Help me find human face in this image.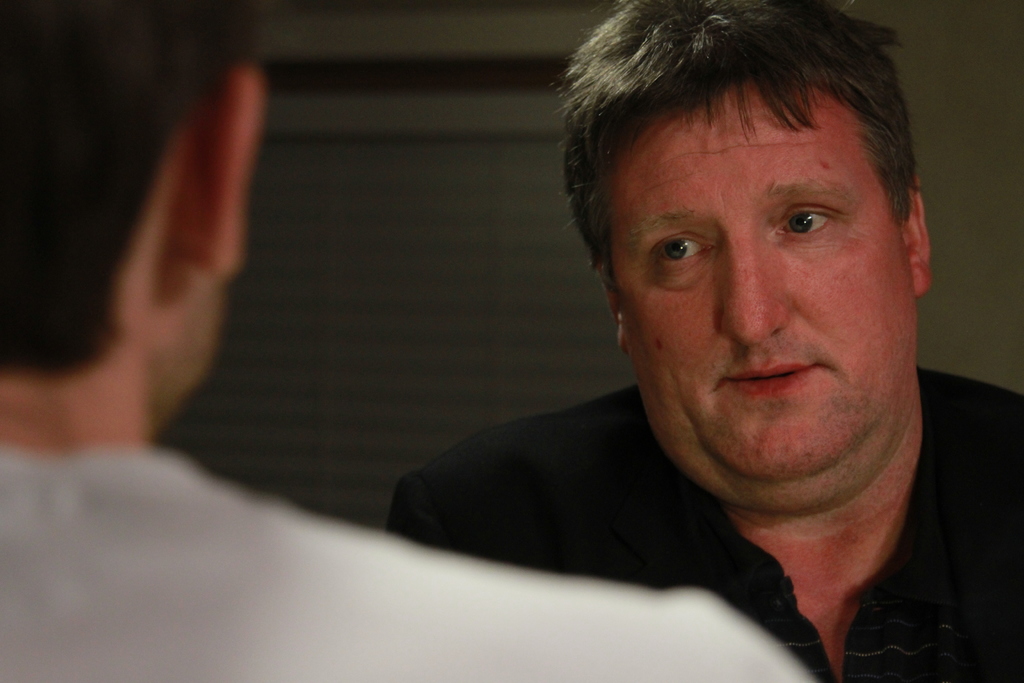
Found it: l=605, t=95, r=919, b=493.
